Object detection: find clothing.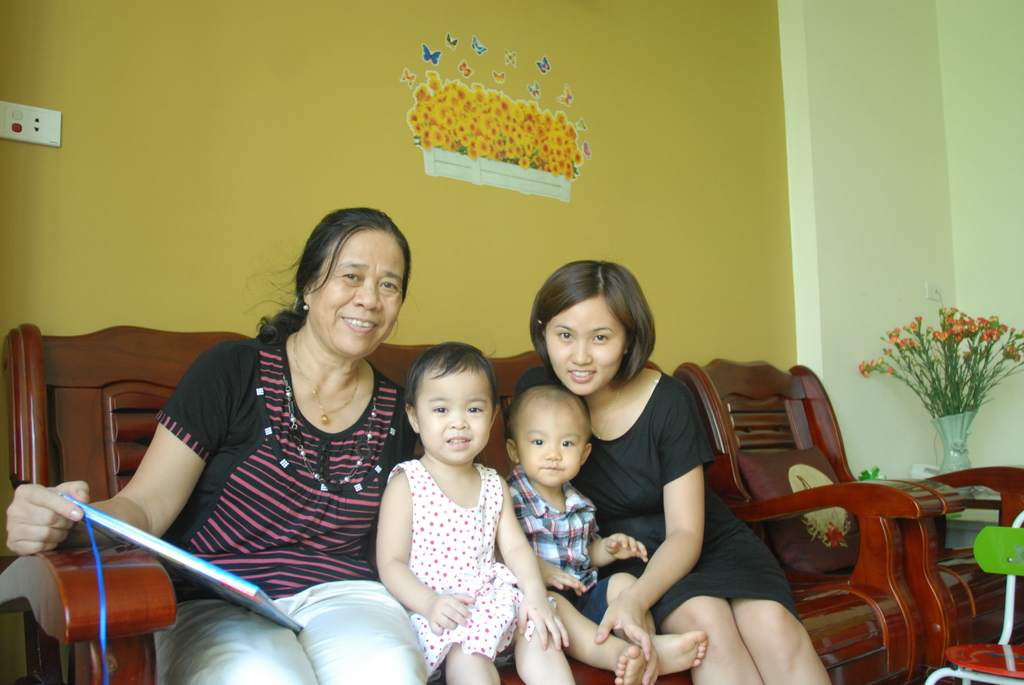
[x1=377, y1=424, x2=524, y2=662].
